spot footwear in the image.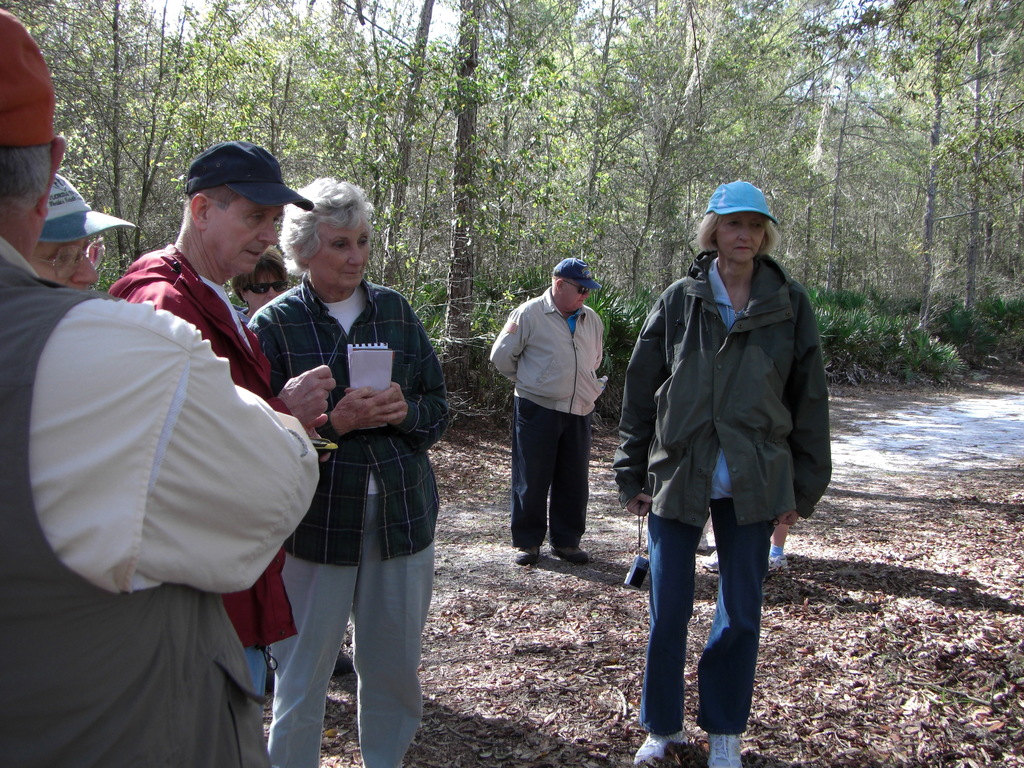
footwear found at <bbox>551, 546, 591, 569</bbox>.
